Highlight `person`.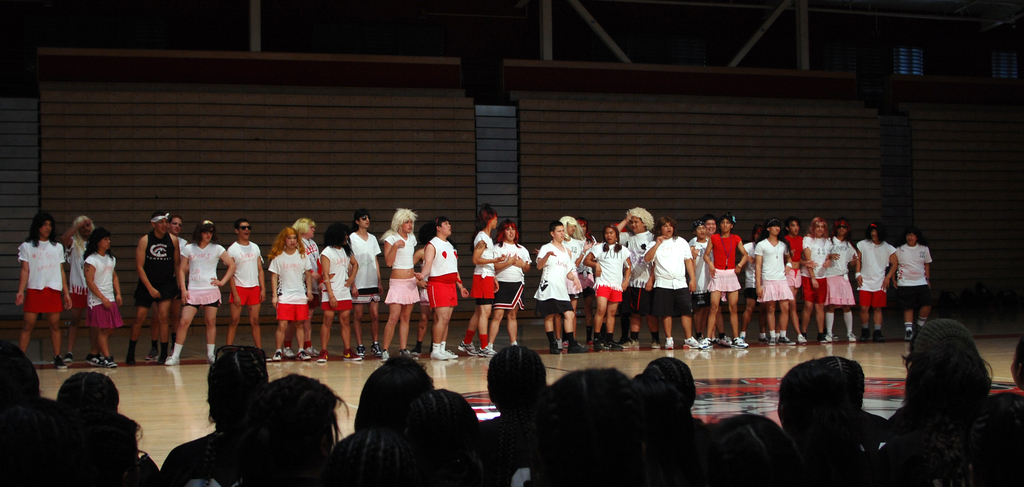
Highlighted region: x1=347, y1=209, x2=386, y2=358.
